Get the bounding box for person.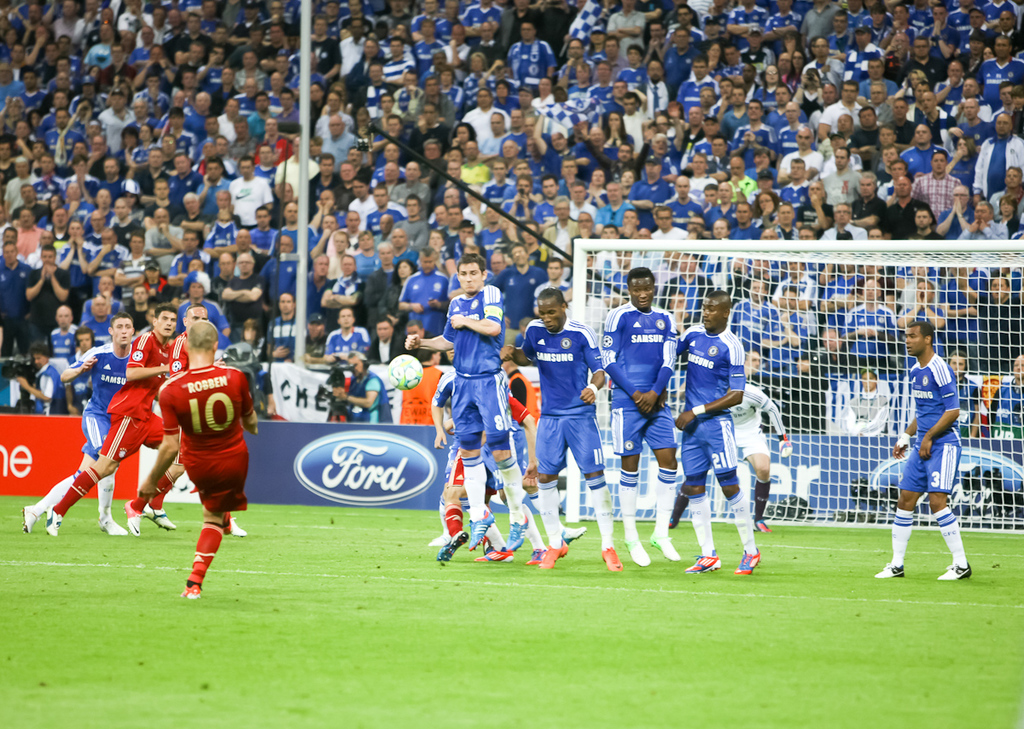
(404, 192, 433, 249).
